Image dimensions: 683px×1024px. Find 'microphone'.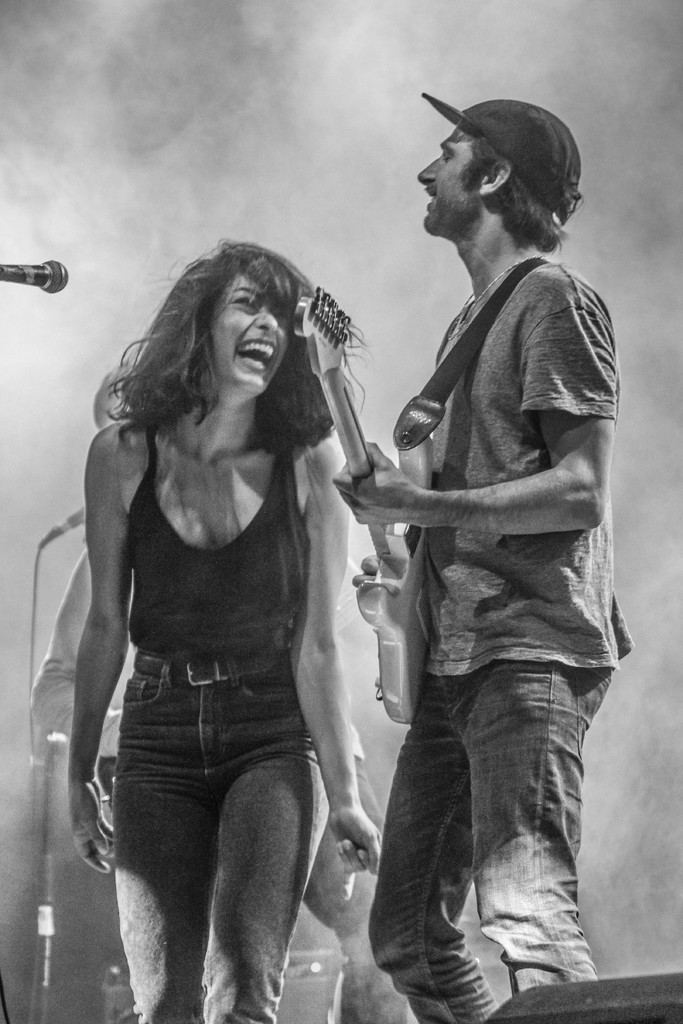
select_region(43, 508, 92, 547).
